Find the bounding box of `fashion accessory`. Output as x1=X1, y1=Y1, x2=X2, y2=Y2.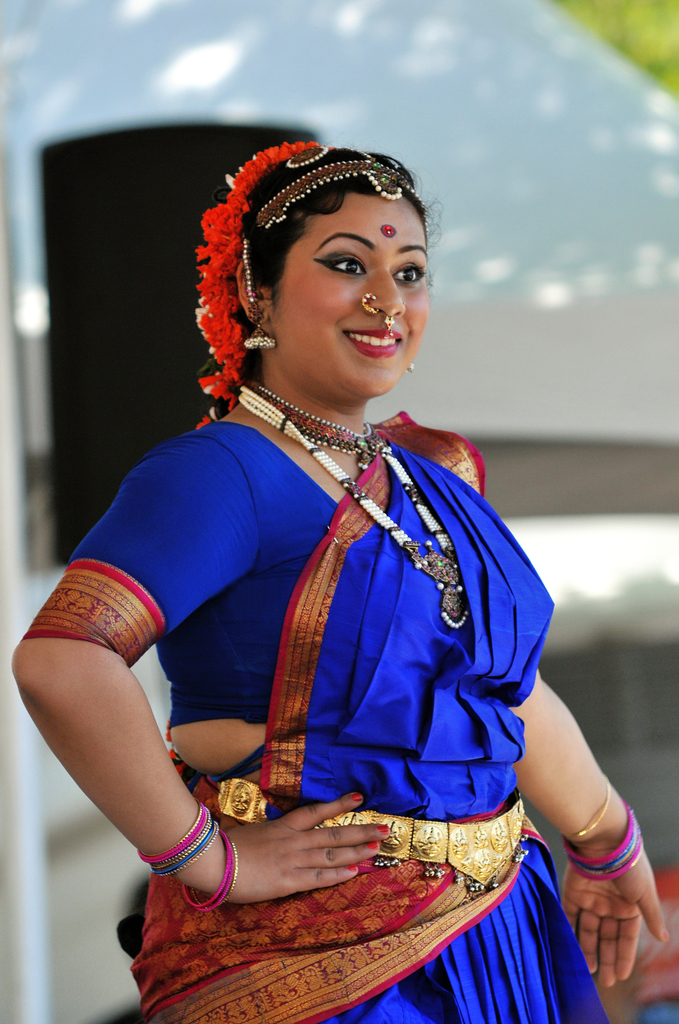
x1=212, y1=774, x2=530, y2=895.
